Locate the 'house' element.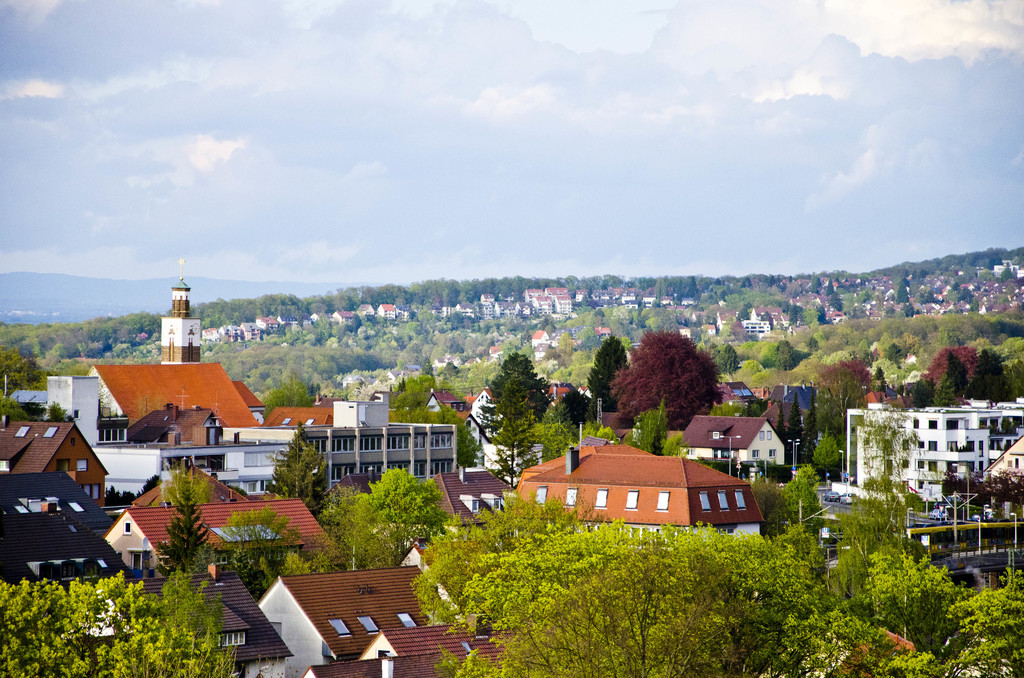
Element bbox: pyautogui.locateOnScreen(458, 389, 474, 422).
